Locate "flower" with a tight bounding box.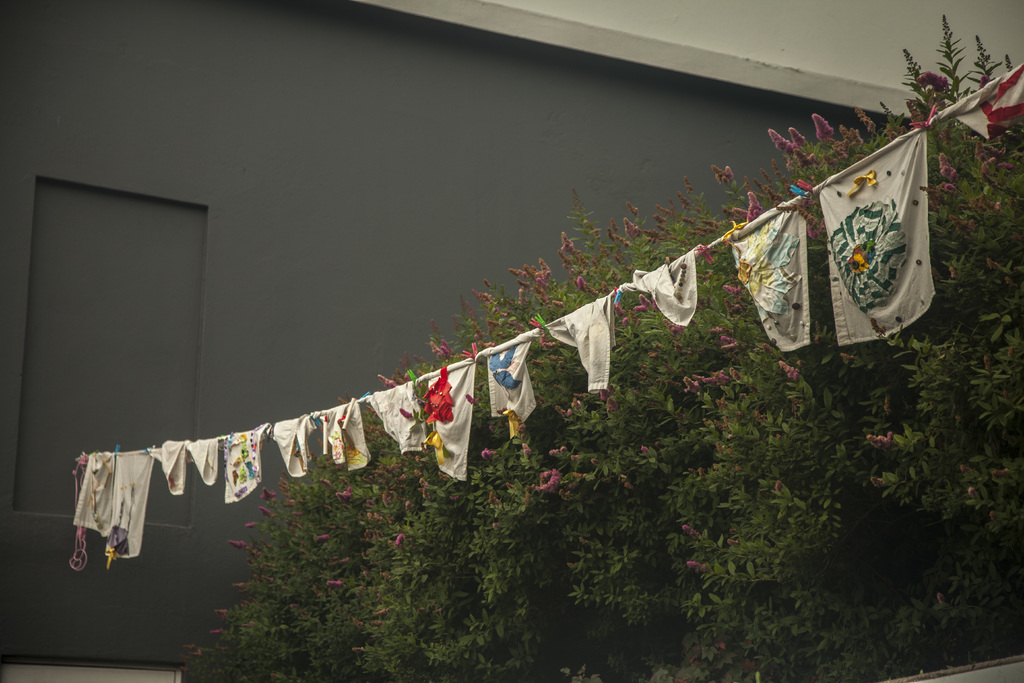
<bbox>282, 478, 292, 497</bbox>.
